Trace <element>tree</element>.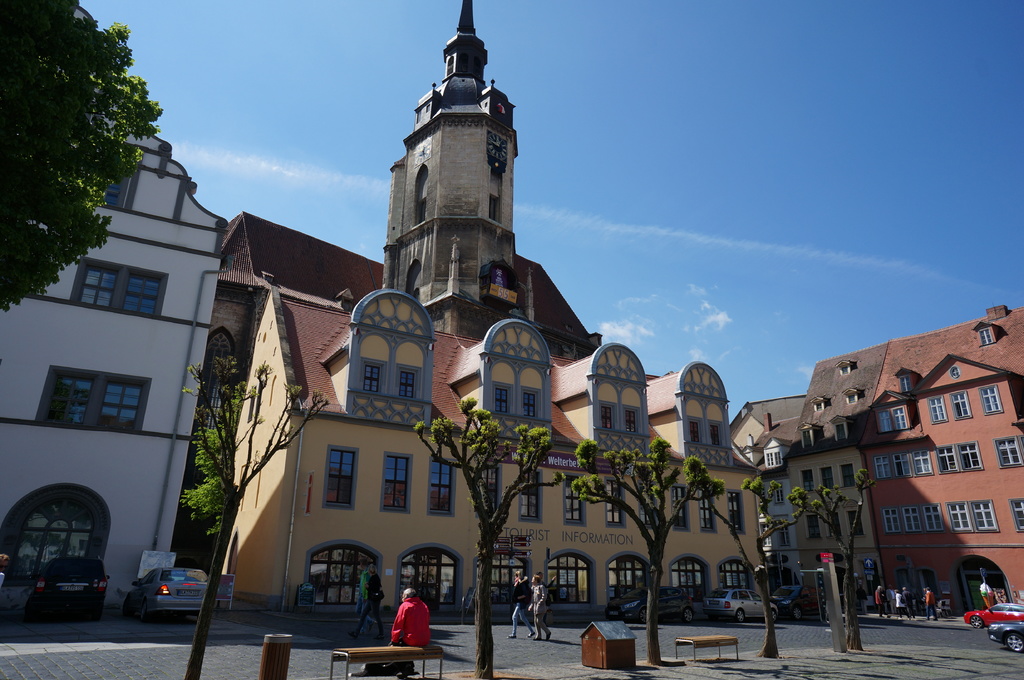
Traced to rect(412, 398, 567, 678).
